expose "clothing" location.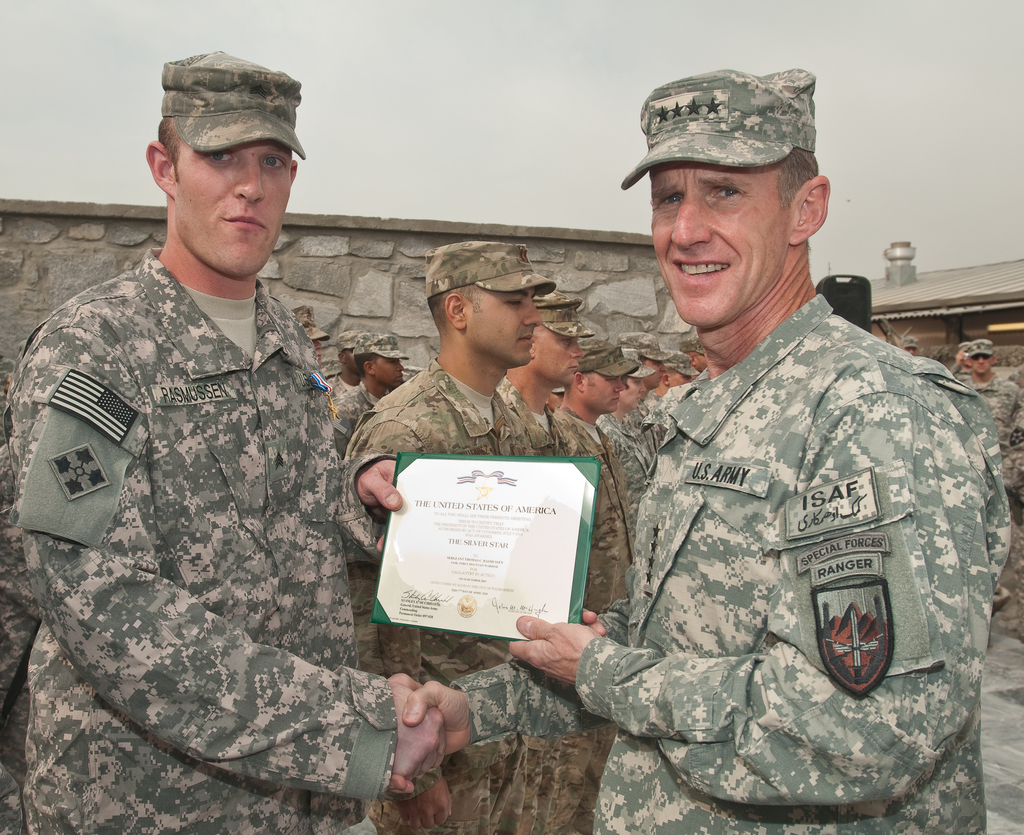
Exposed at bbox=(492, 374, 566, 816).
